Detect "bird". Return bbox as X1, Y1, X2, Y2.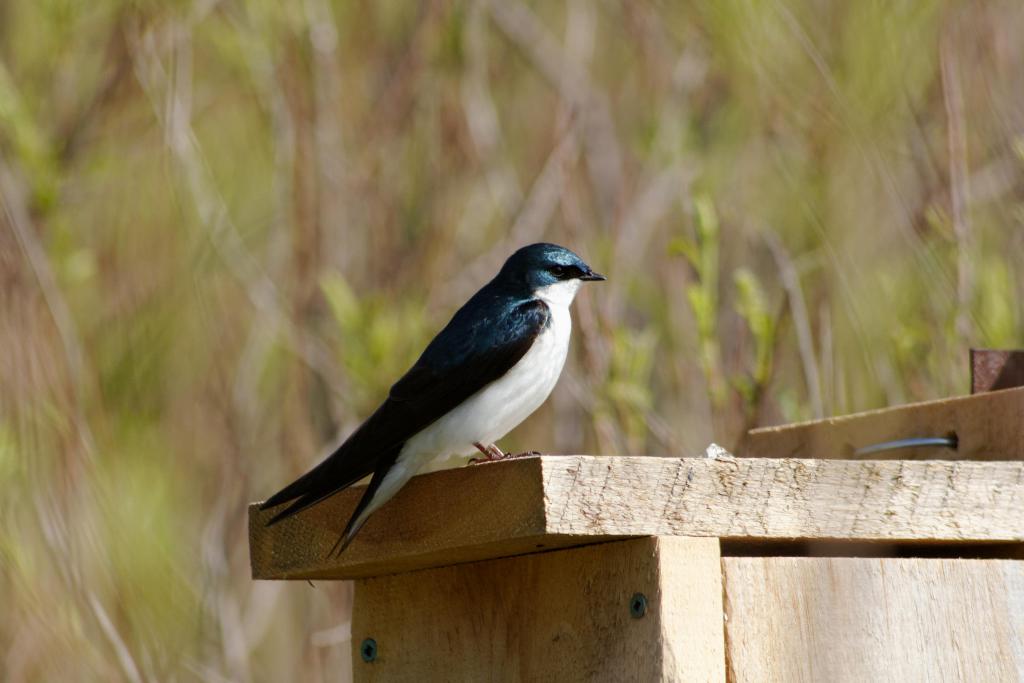
257, 238, 607, 561.
